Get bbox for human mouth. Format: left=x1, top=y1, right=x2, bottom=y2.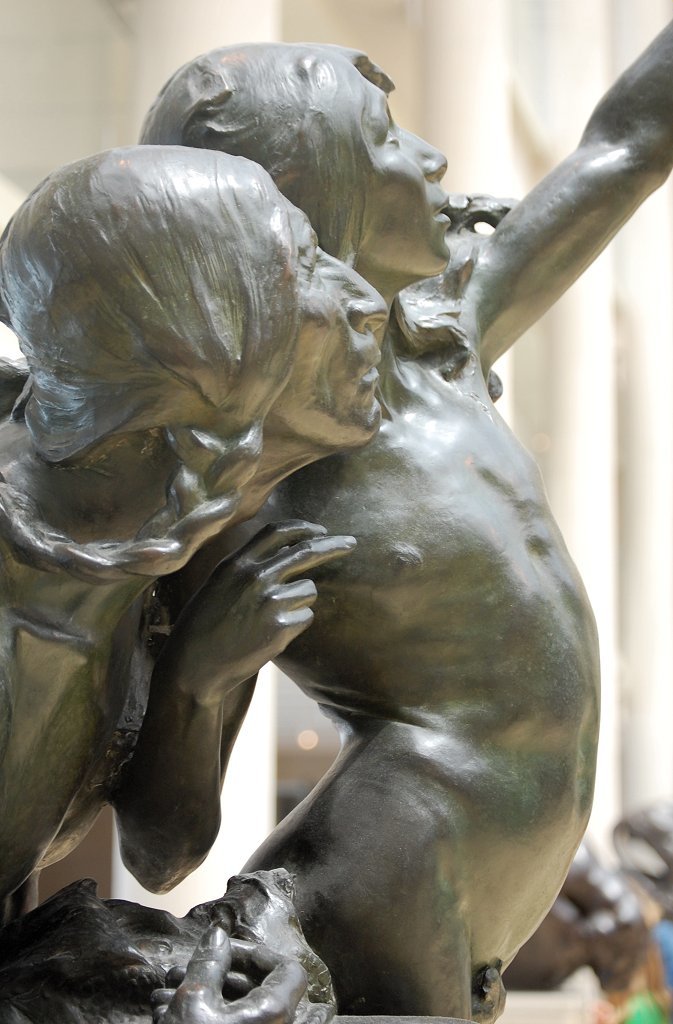
left=419, top=194, right=455, bottom=235.
